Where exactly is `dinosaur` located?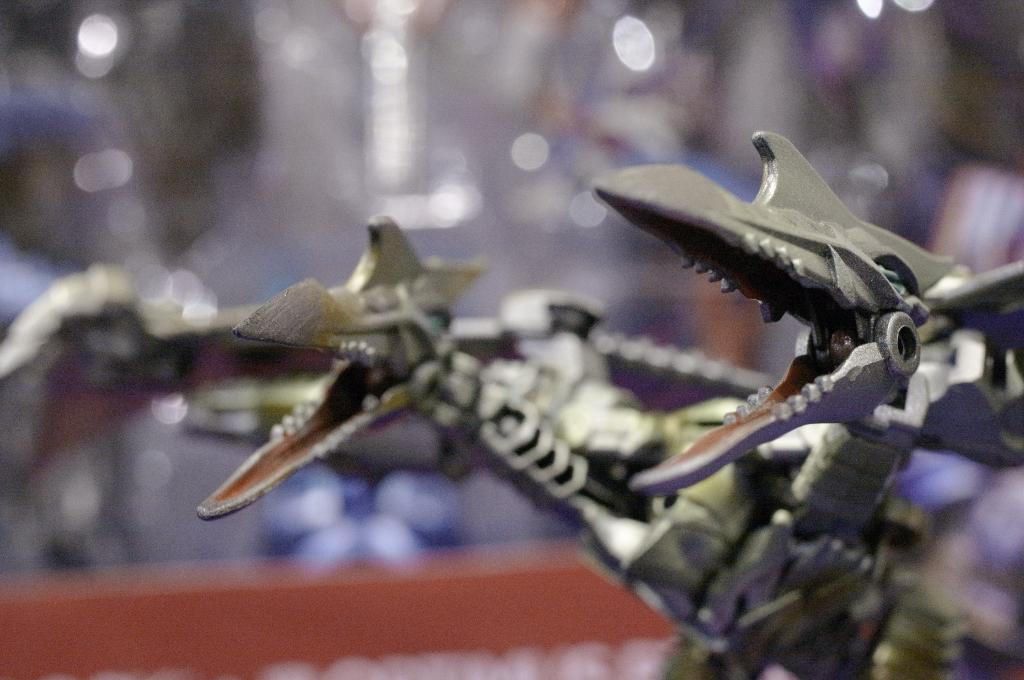
Its bounding box is [left=570, top=133, right=1023, bottom=676].
